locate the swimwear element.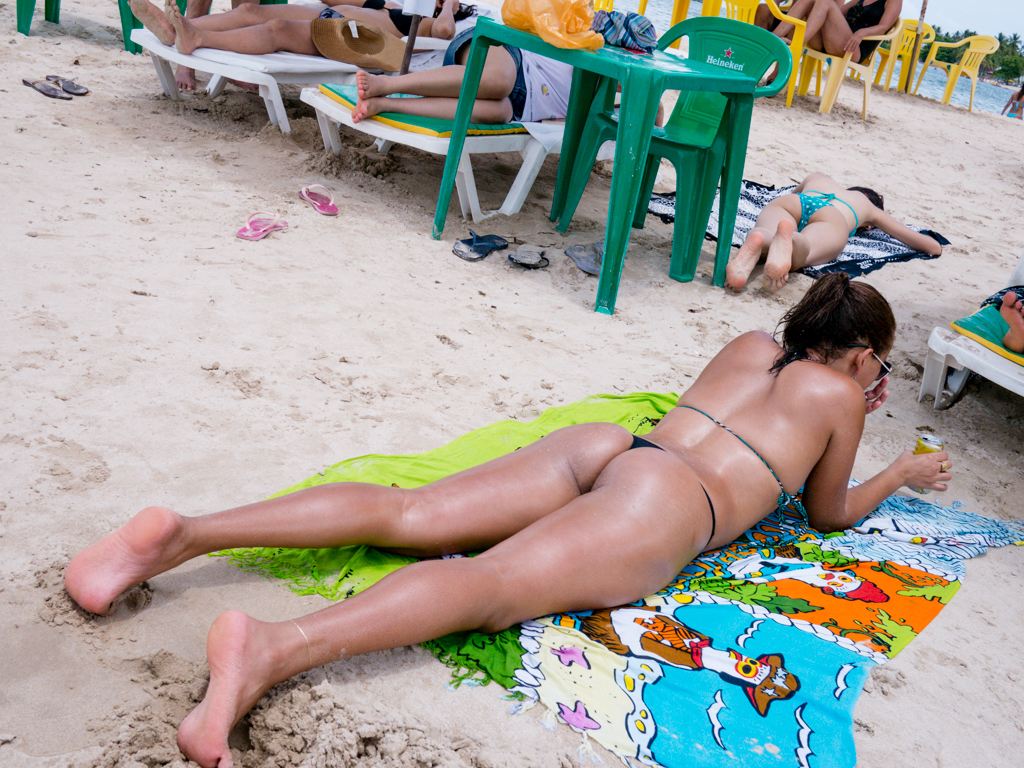
Element bbox: Rect(314, 0, 349, 31).
